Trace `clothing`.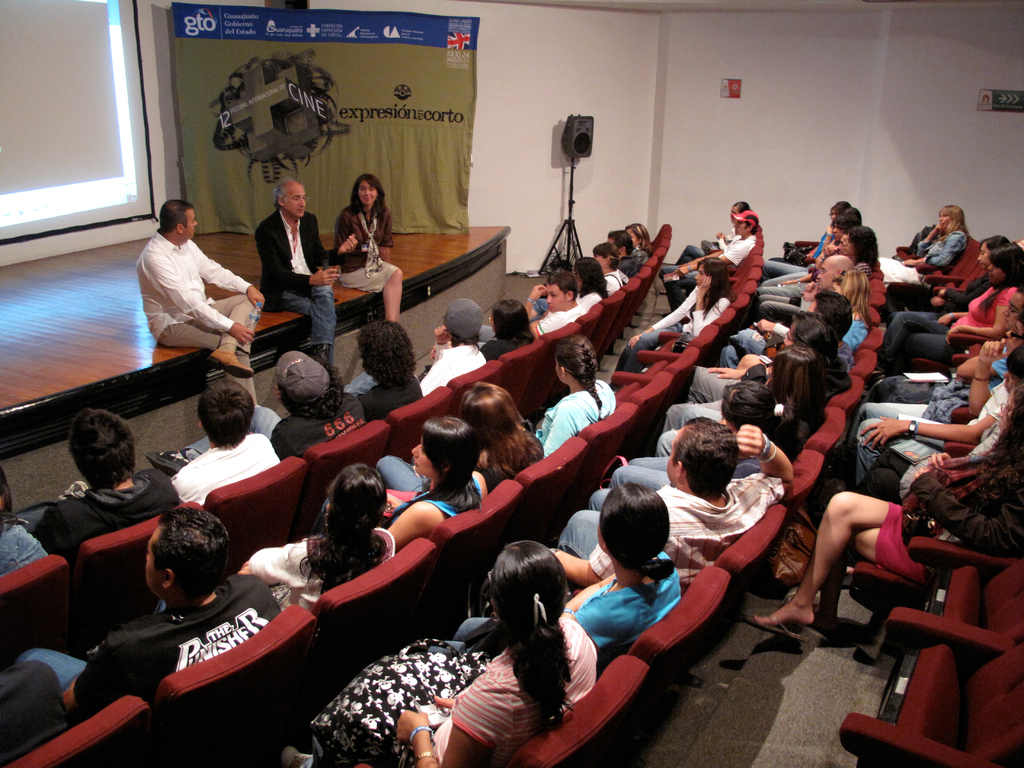
Traced to [1, 520, 61, 570].
